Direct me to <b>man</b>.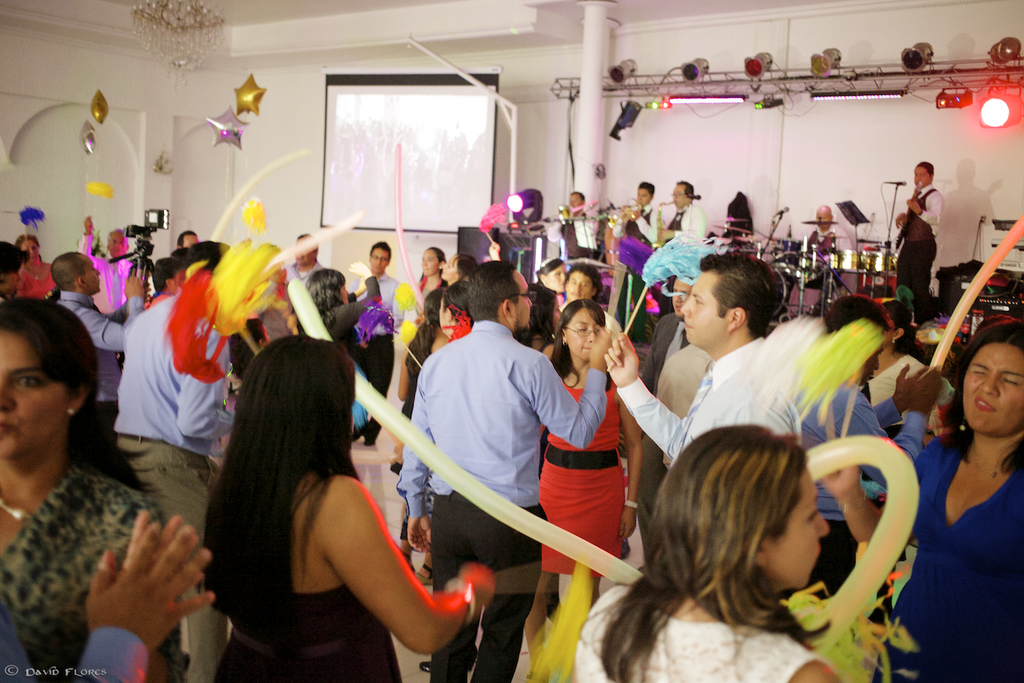
Direction: x1=793, y1=294, x2=948, y2=589.
